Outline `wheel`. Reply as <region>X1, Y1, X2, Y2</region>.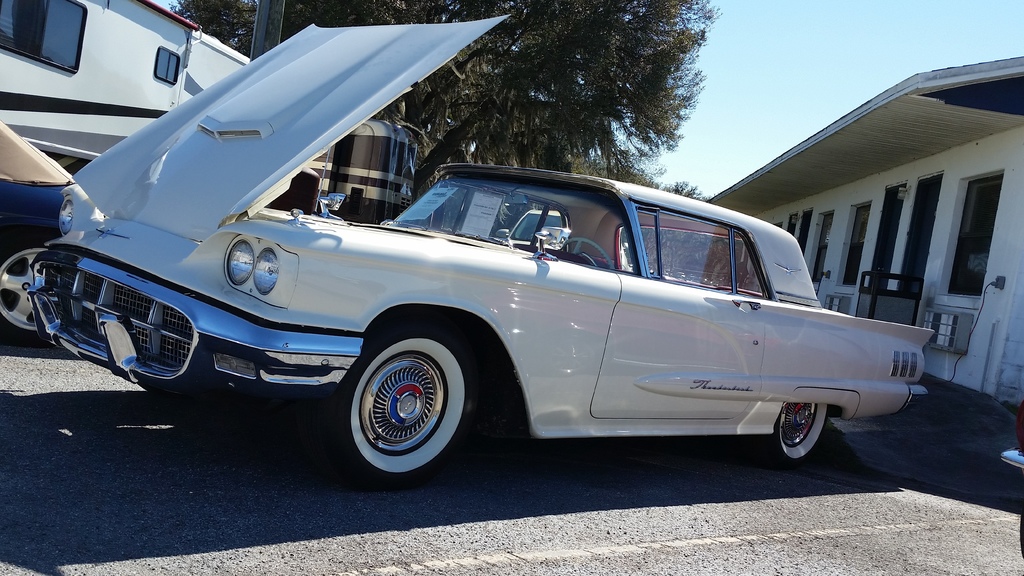
<region>0, 235, 56, 353</region>.
